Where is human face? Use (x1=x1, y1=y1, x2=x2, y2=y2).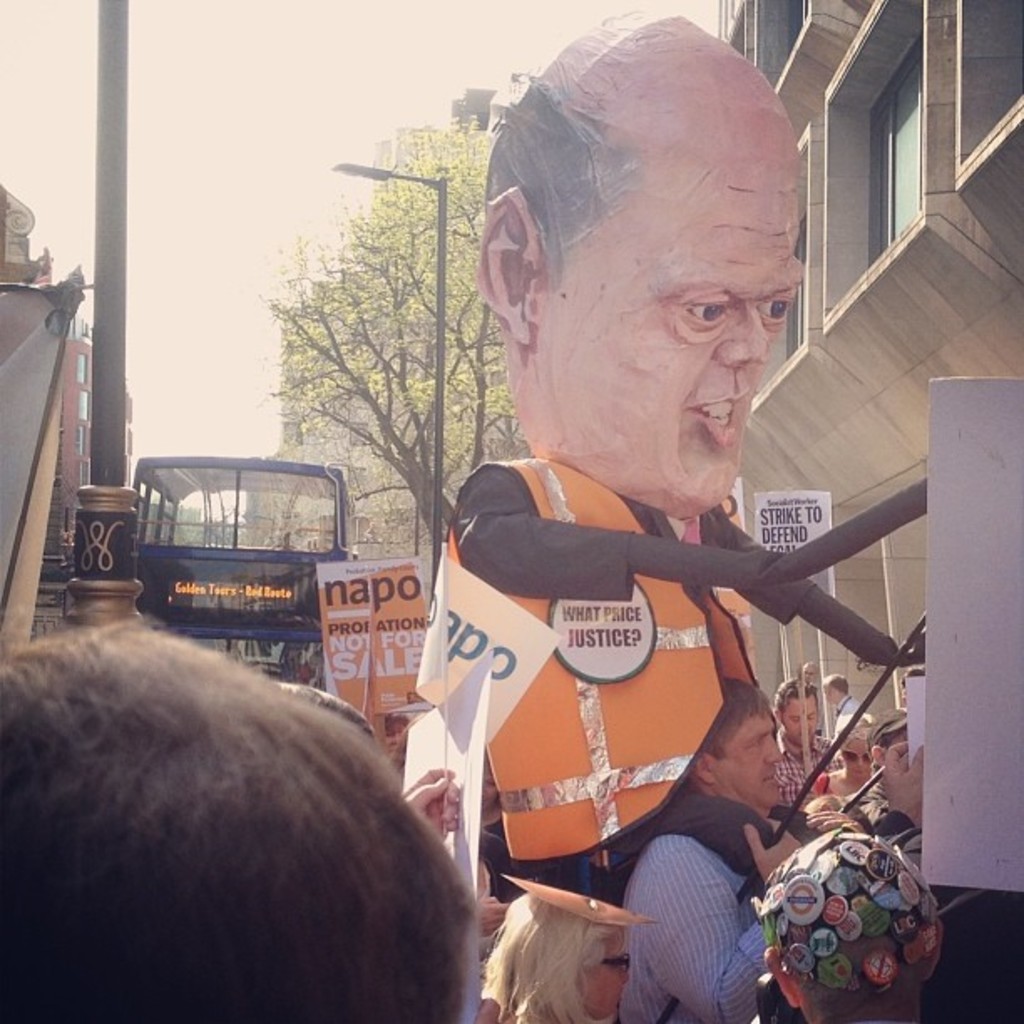
(x1=783, y1=686, x2=818, y2=733).
